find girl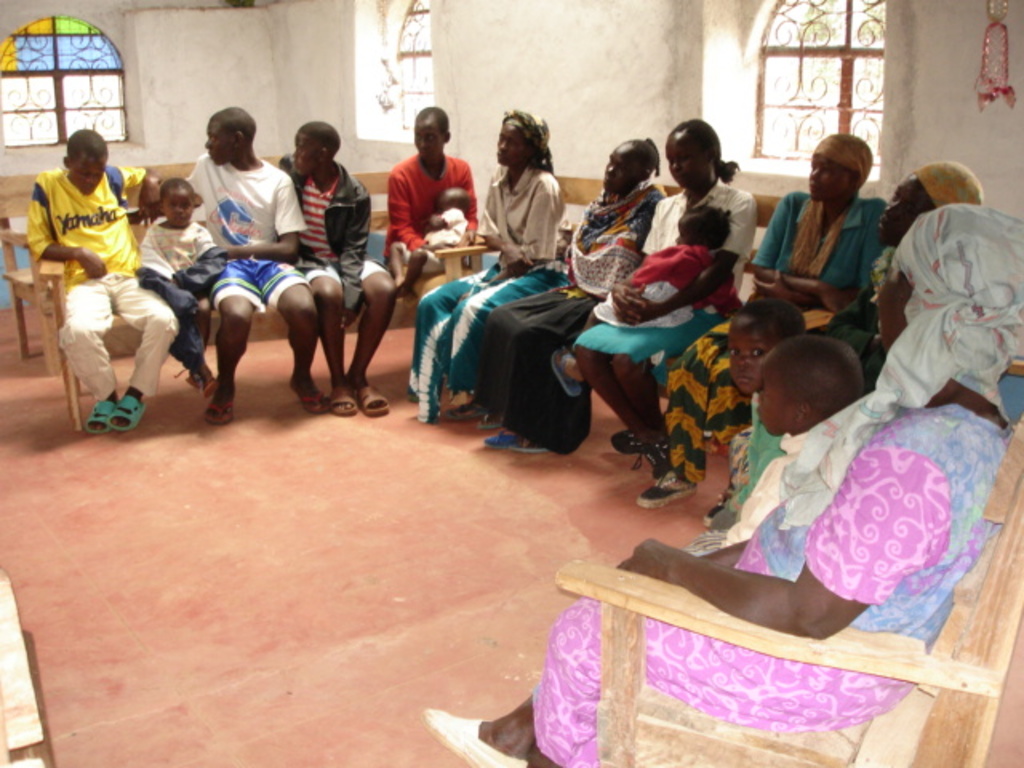
(136,173,218,392)
